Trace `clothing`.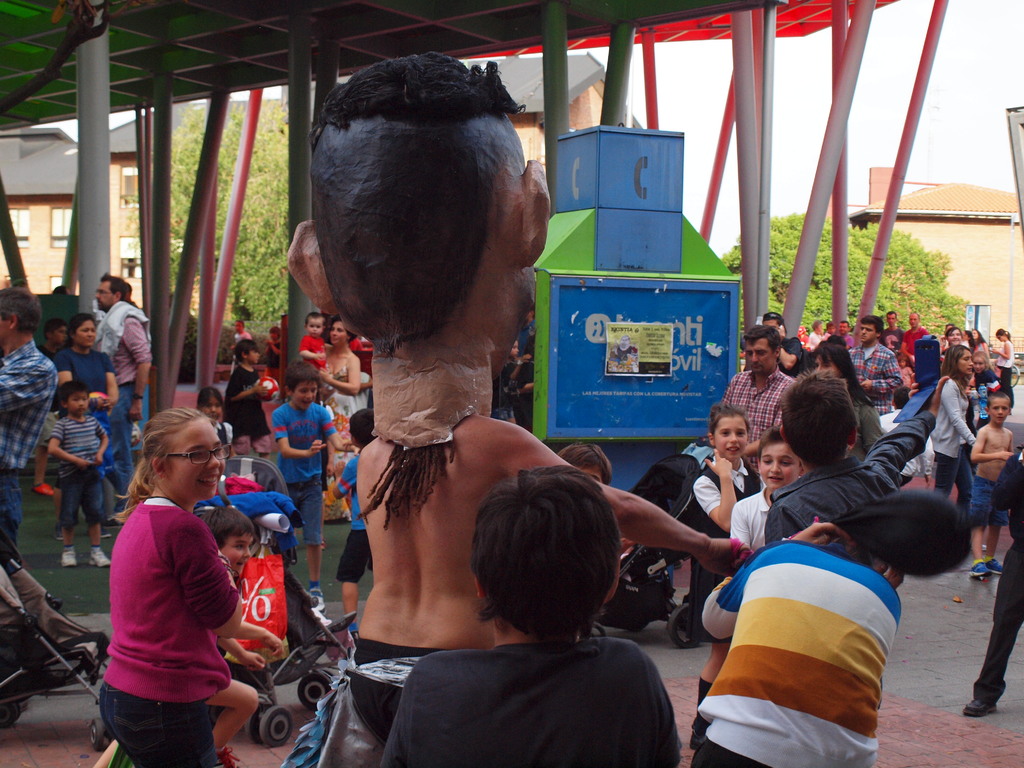
Traced to 230/330/252/373.
